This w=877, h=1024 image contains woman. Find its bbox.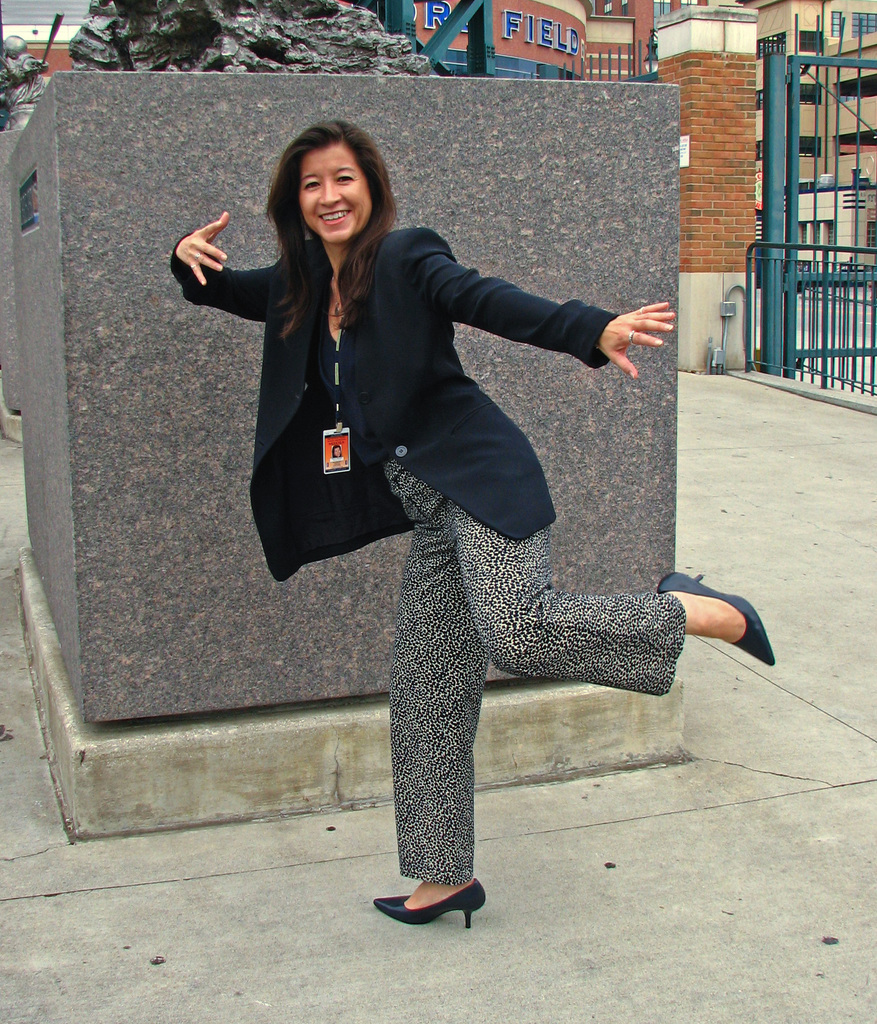
(186, 86, 716, 949).
